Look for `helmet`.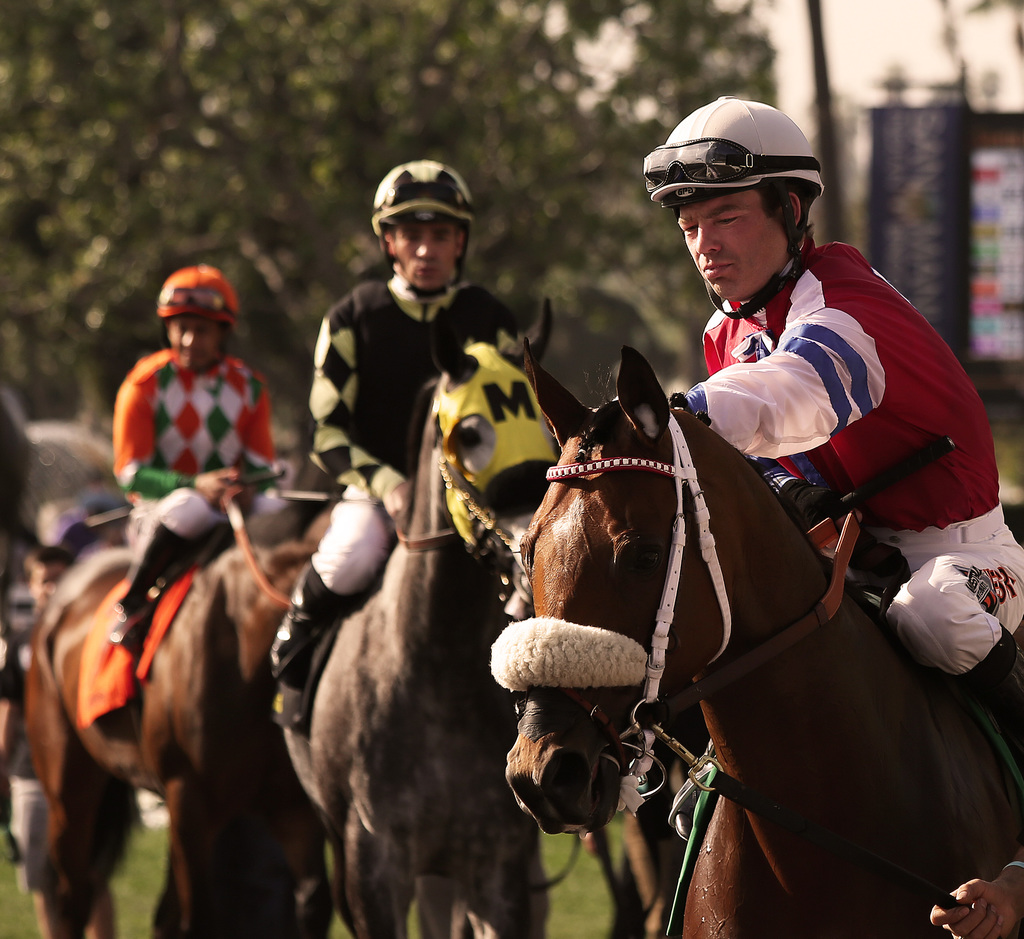
Found: Rect(154, 260, 244, 379).
